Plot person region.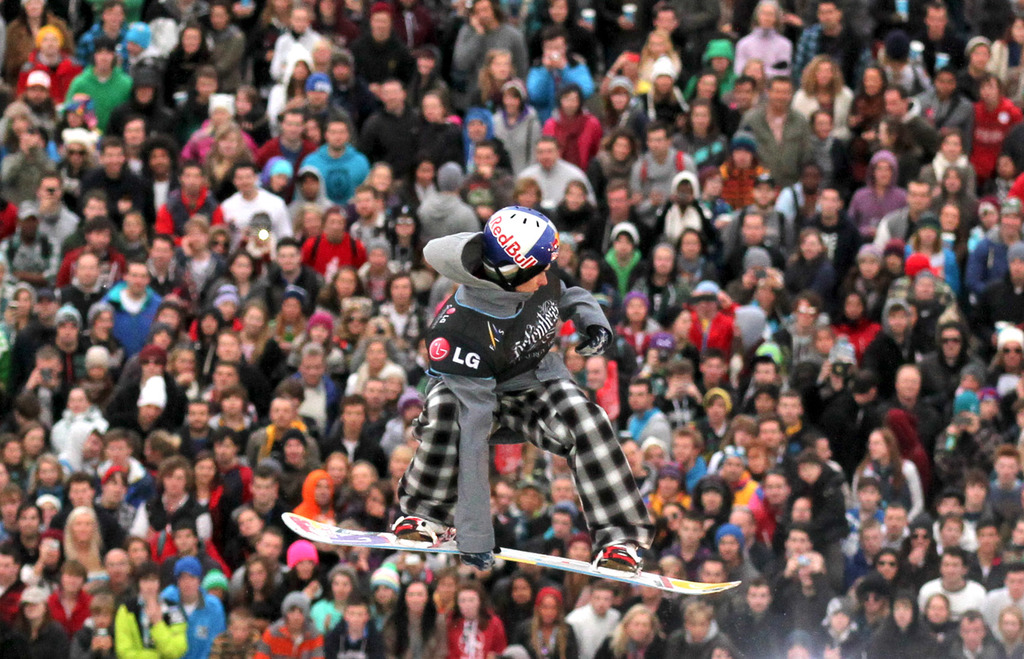
Plotted at box=[817, 590, 881, 658].
